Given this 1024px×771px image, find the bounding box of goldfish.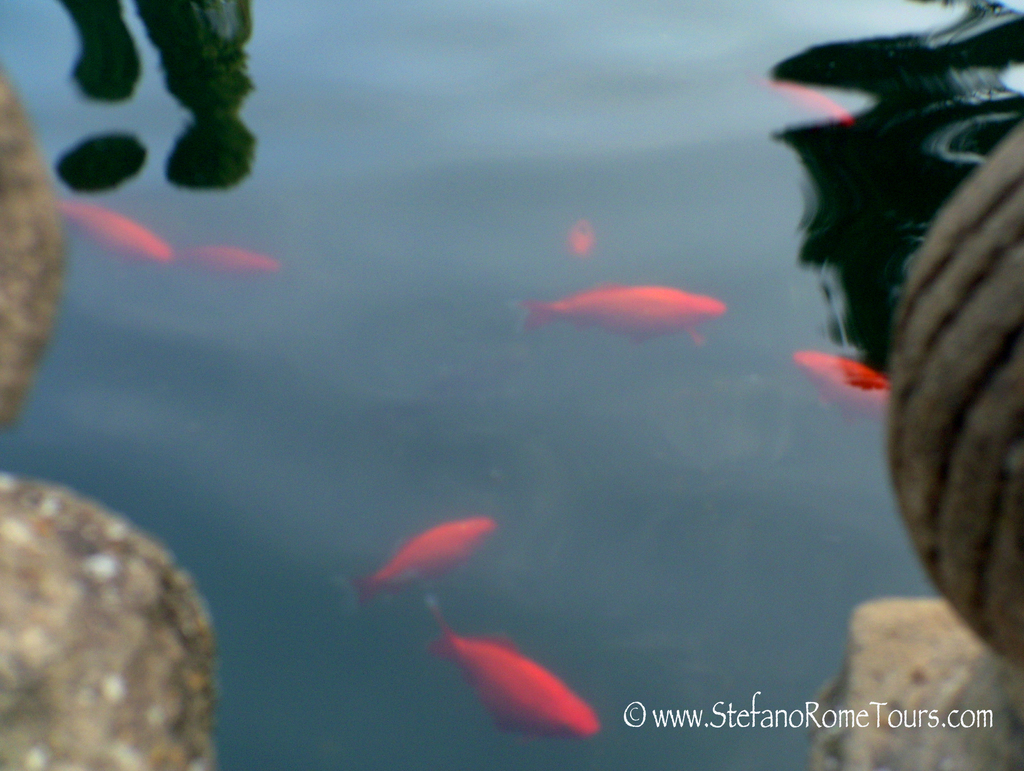
region(792, 351, 887, 416).
